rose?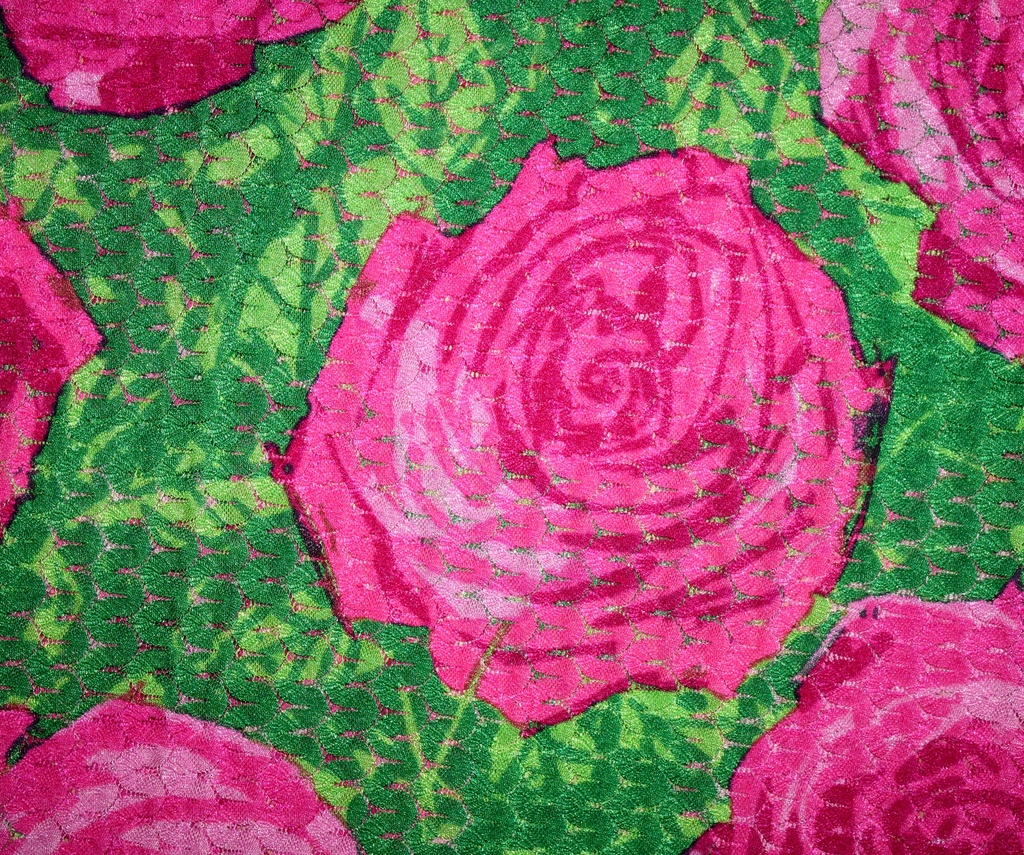
box(816, 0, 1023, 364)
